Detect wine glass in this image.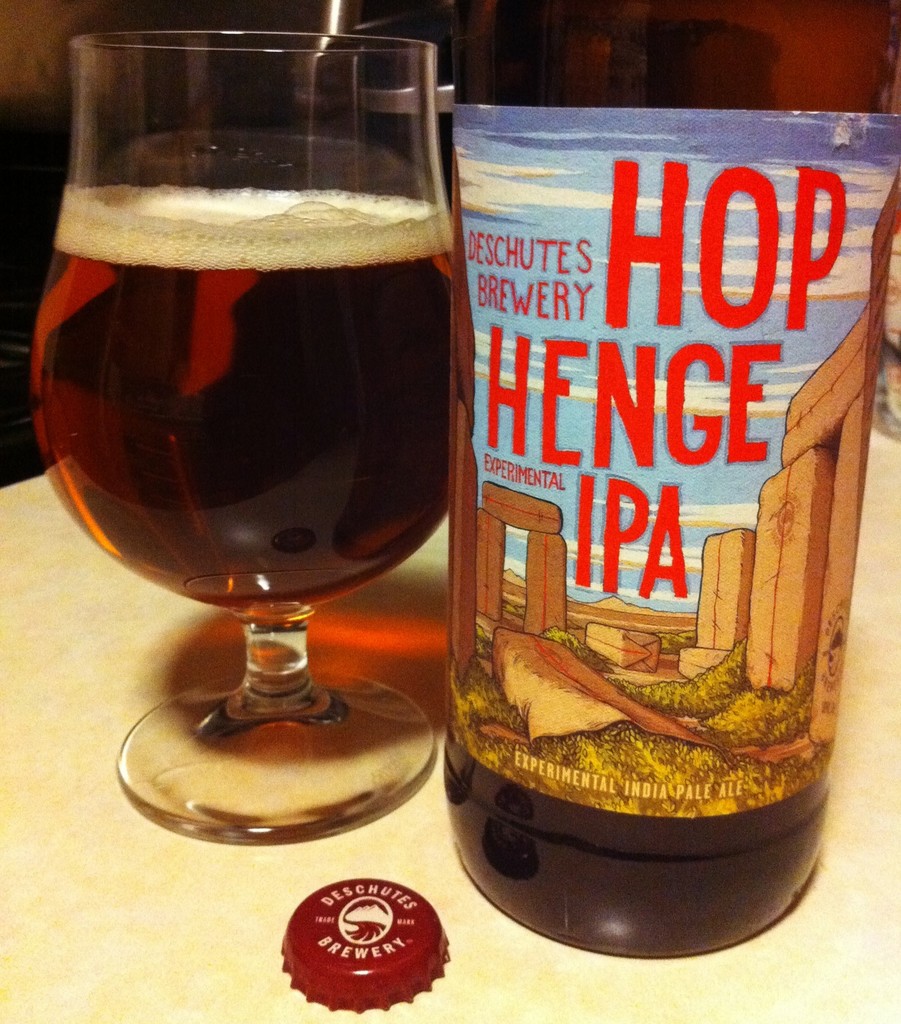
Detection: bbox(31, 29, 457, 846).
